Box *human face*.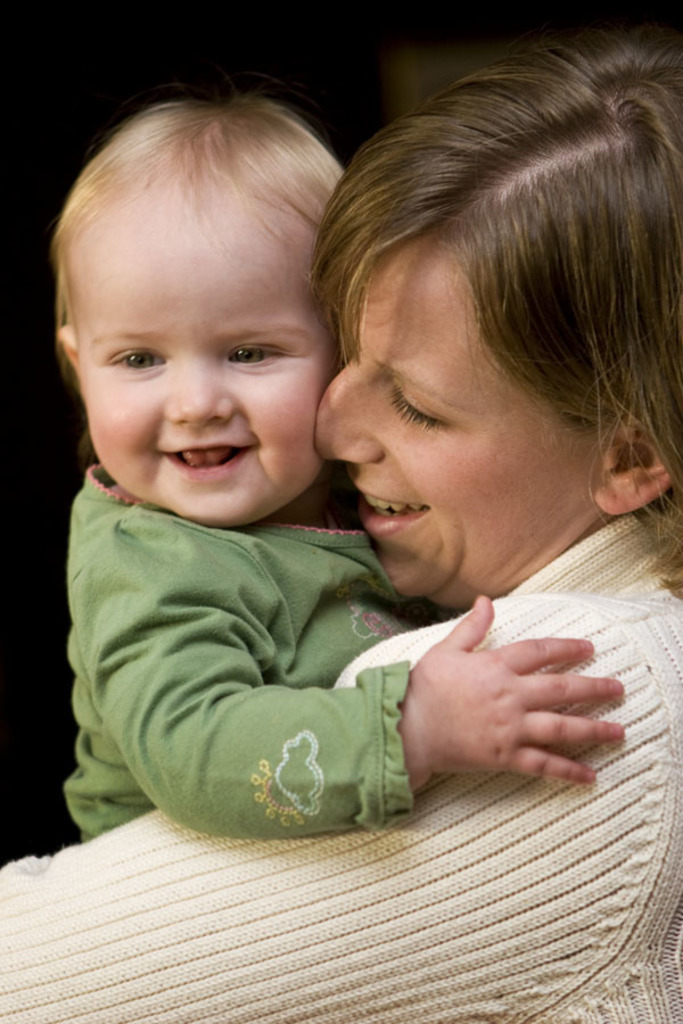
x1=310, y1=254, x2=606, y2=600.
